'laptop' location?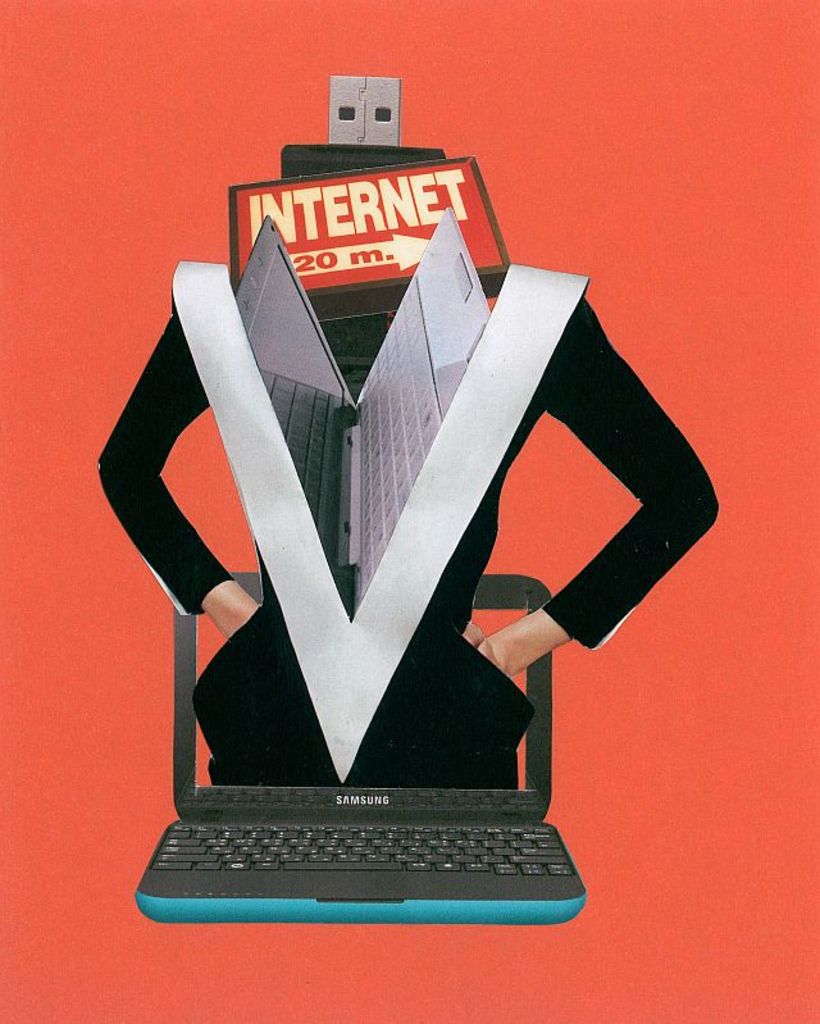
rect(135, 573, 592, 927)
